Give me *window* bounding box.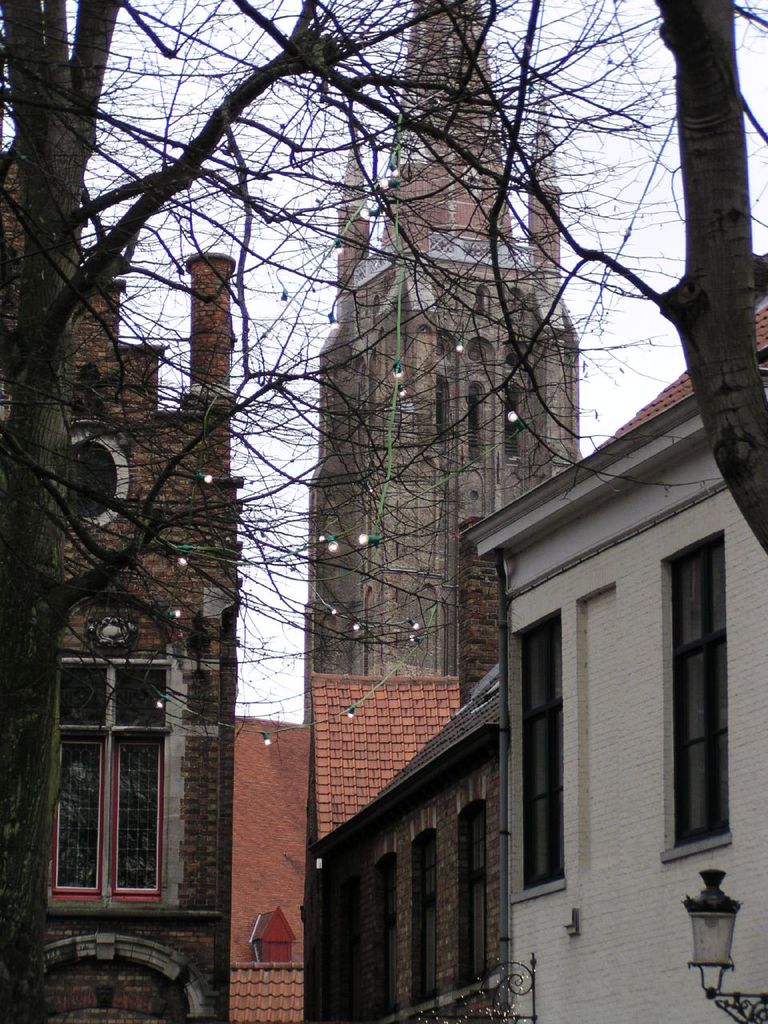
box=[464, 379, 484, 467].
